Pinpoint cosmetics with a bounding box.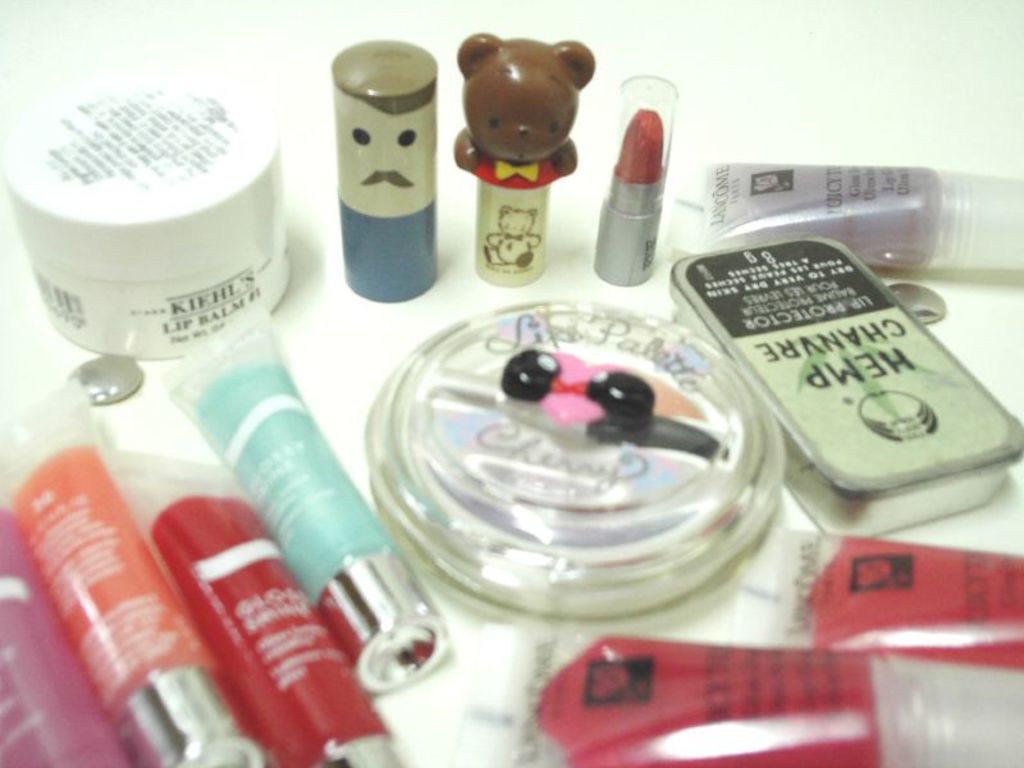
667, 146, 1023, 269.
